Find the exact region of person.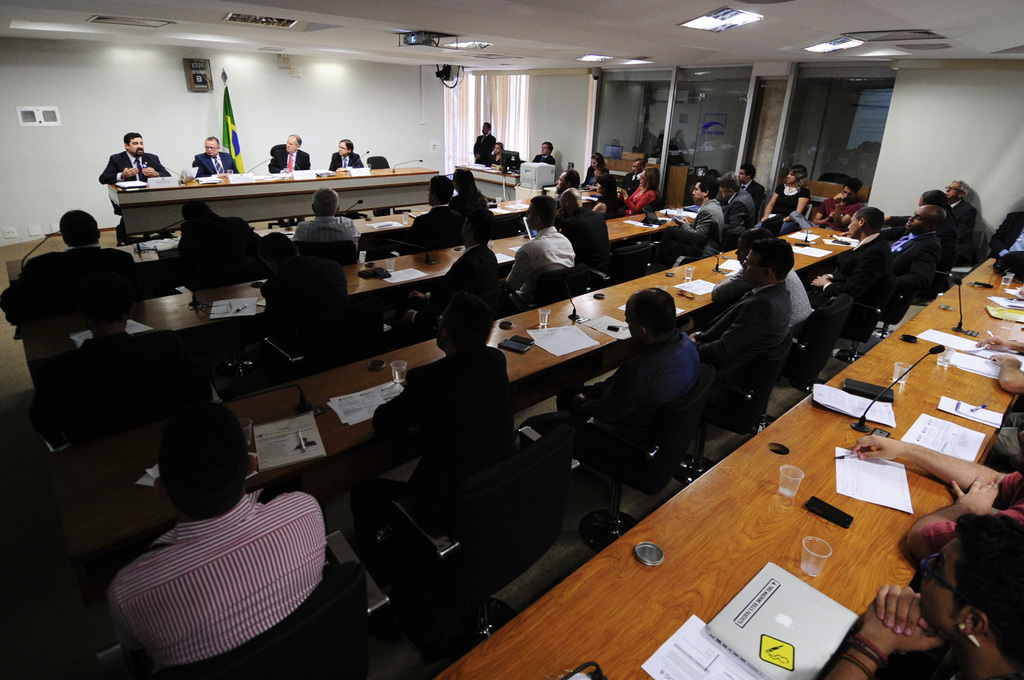
Exact region: (616,266,723,484).
